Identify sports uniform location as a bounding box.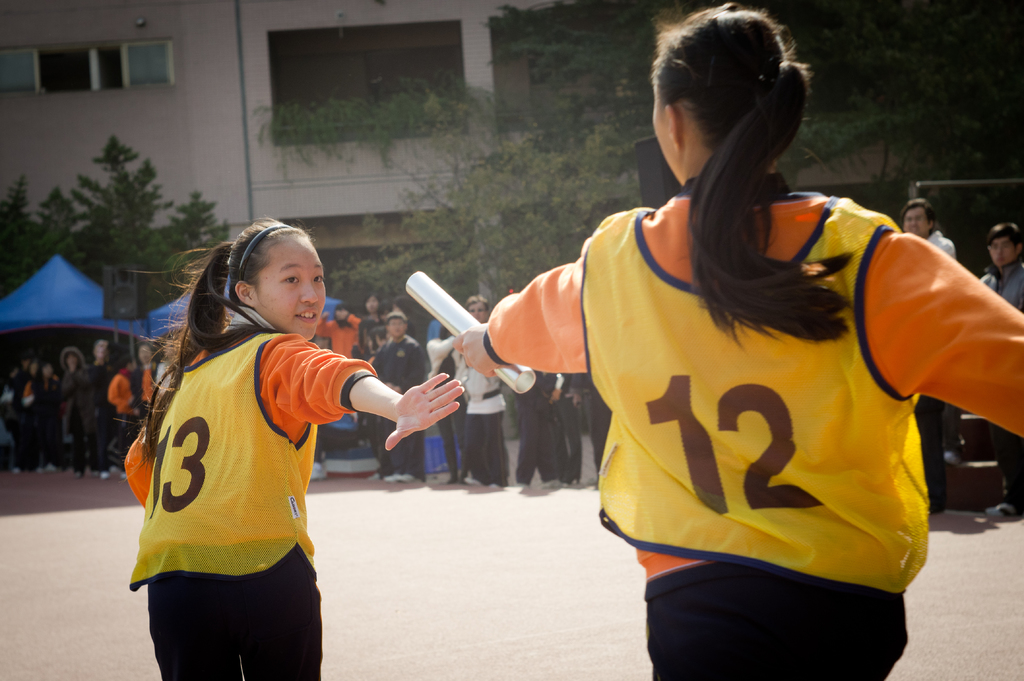
crop(427, 41, 982, 662).
